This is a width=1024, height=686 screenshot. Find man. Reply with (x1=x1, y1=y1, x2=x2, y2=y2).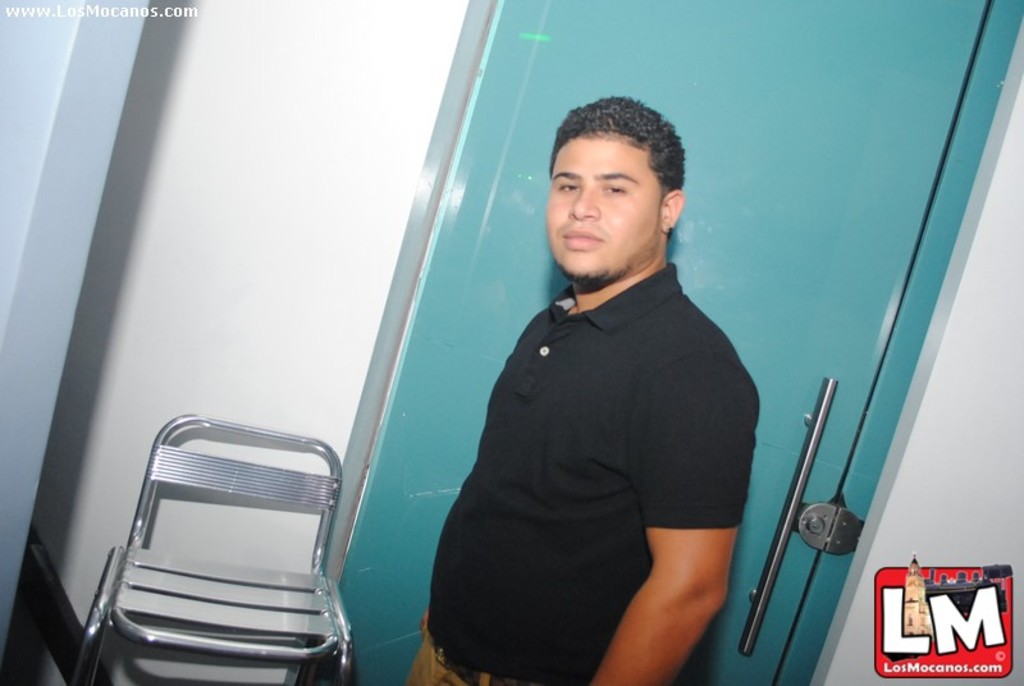
(x1=402, y1=95, x2=760, y2=685).
